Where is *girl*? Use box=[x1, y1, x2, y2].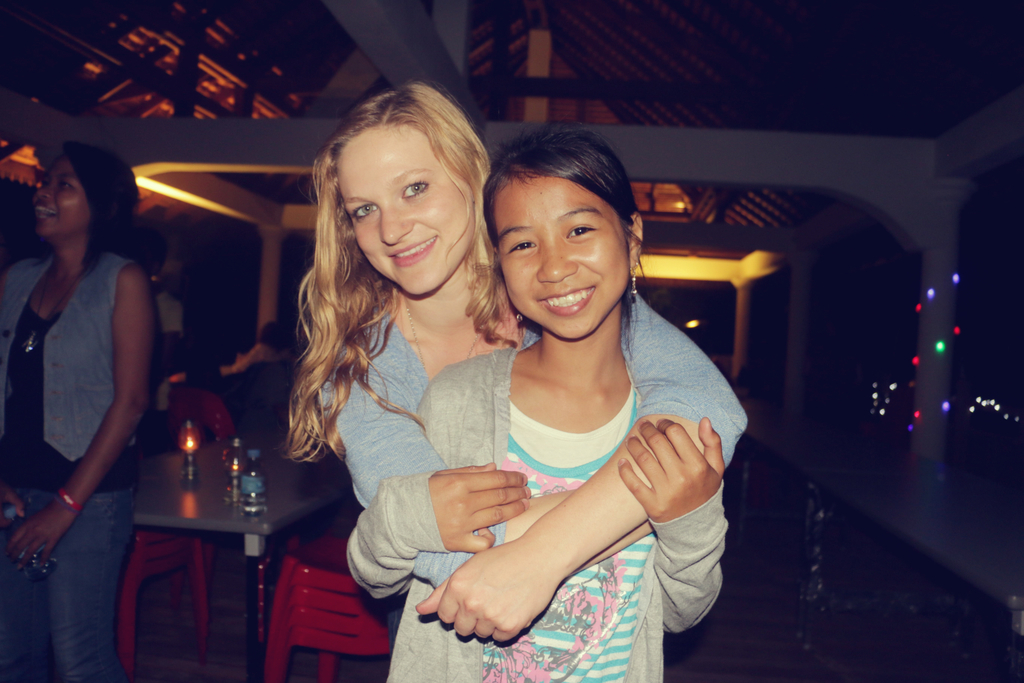
box=[291, 79, 739, 579].
